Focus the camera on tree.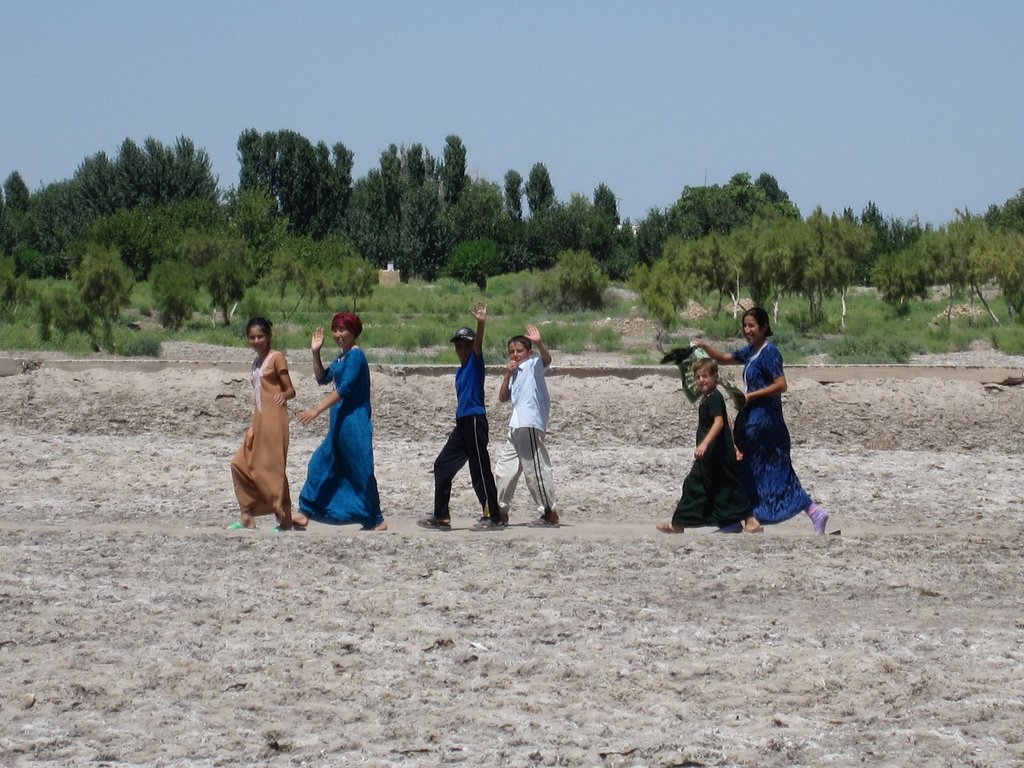
Focus region: rect(673, 184, 702, 241).
